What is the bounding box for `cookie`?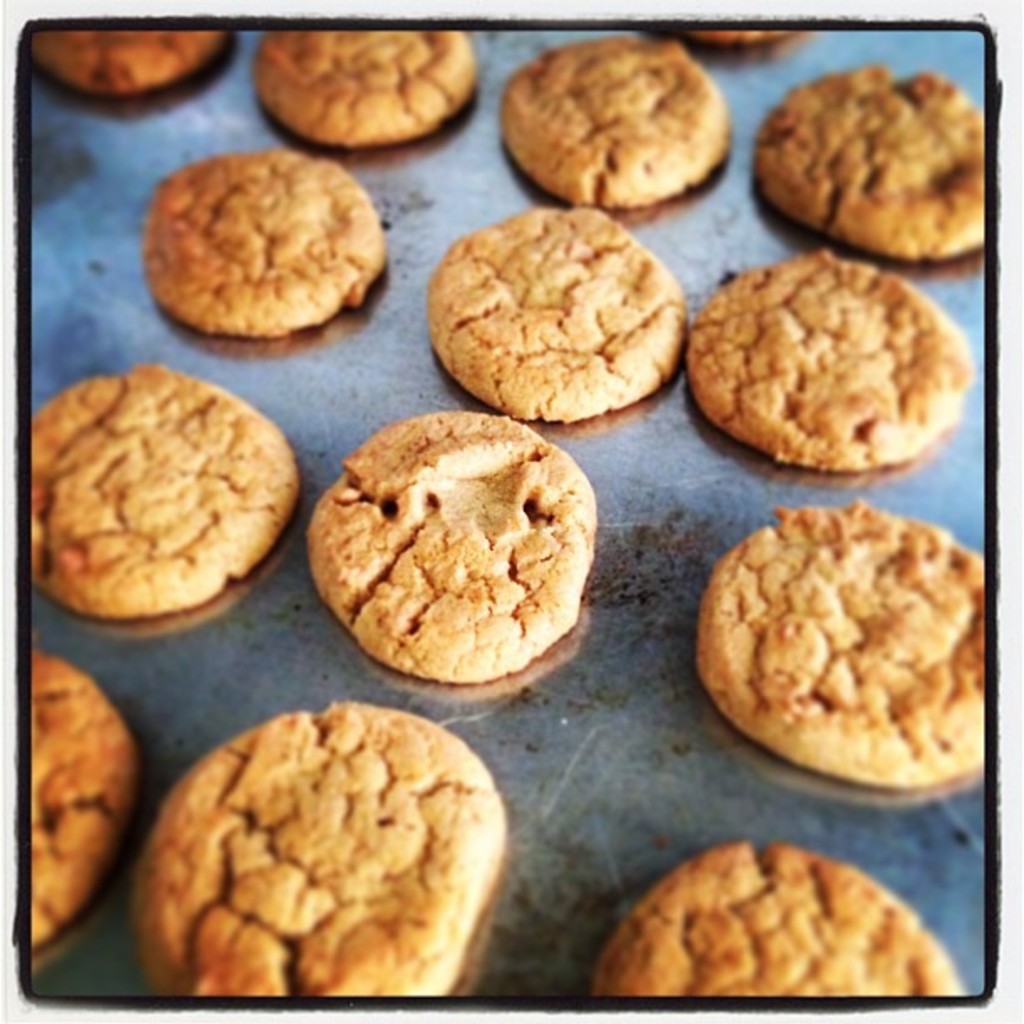
701,261,964,467.
